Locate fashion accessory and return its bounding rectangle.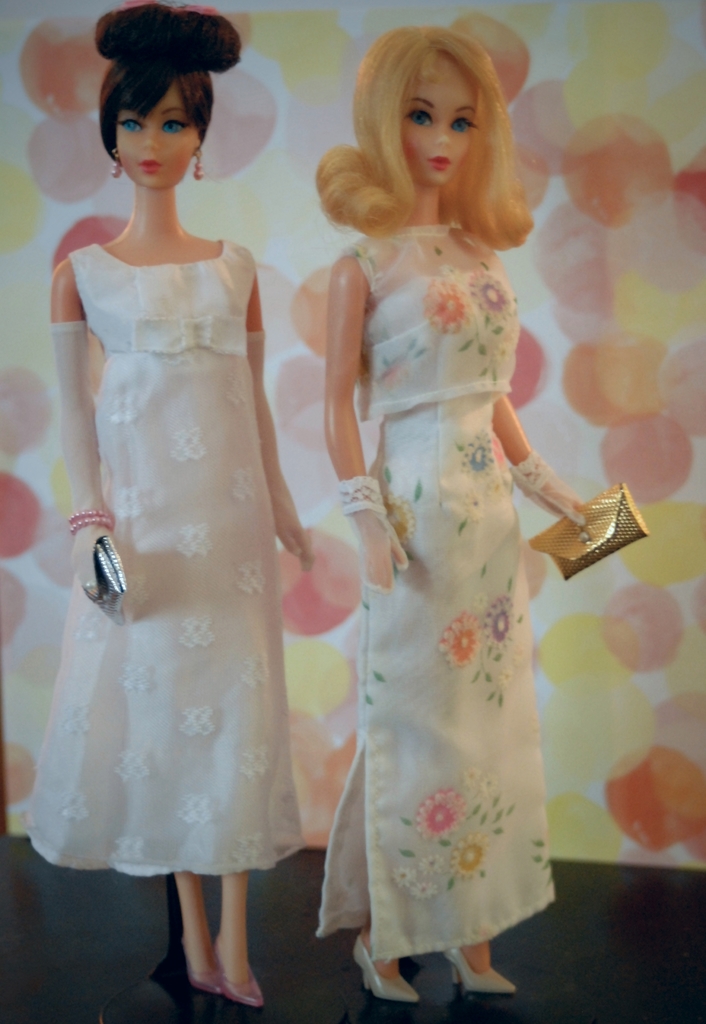
locate(246, 330, 316, 573).
